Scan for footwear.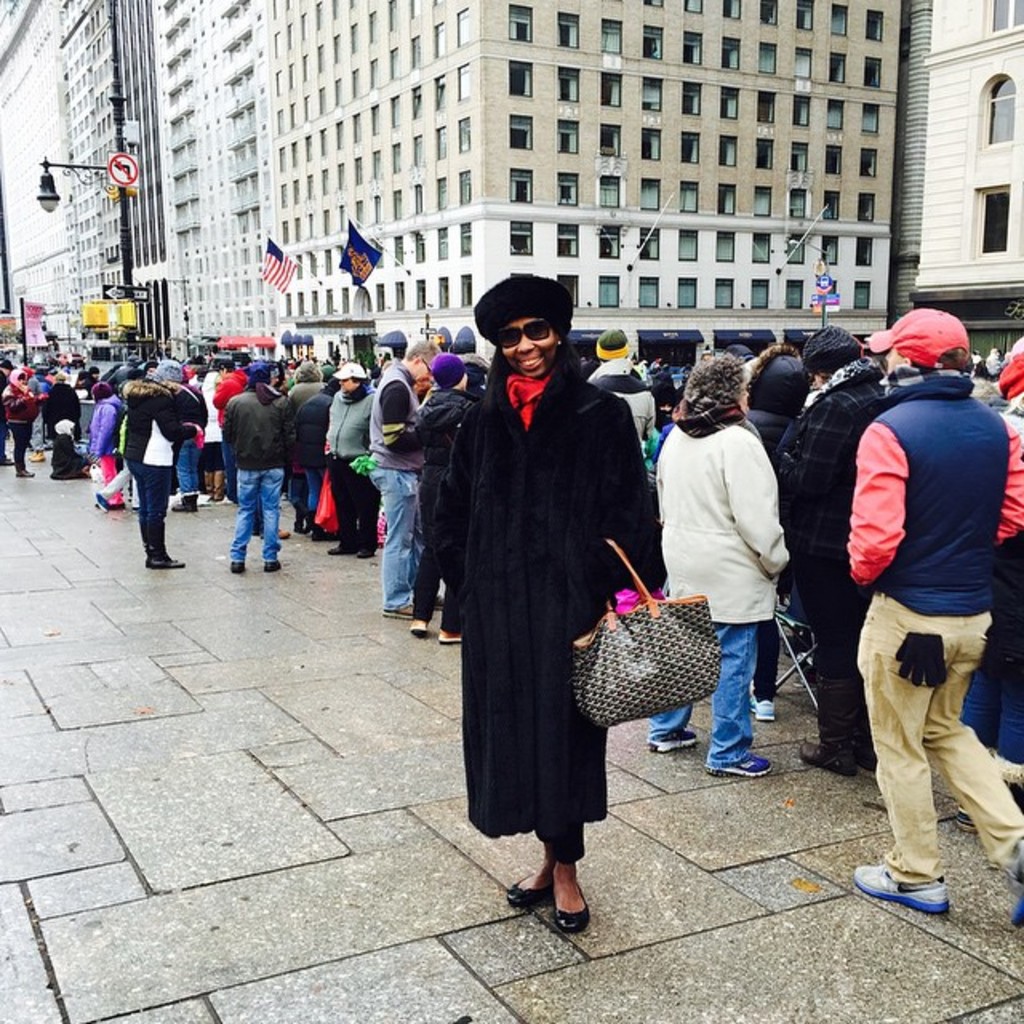
Scan result: 501 880 550 912.
